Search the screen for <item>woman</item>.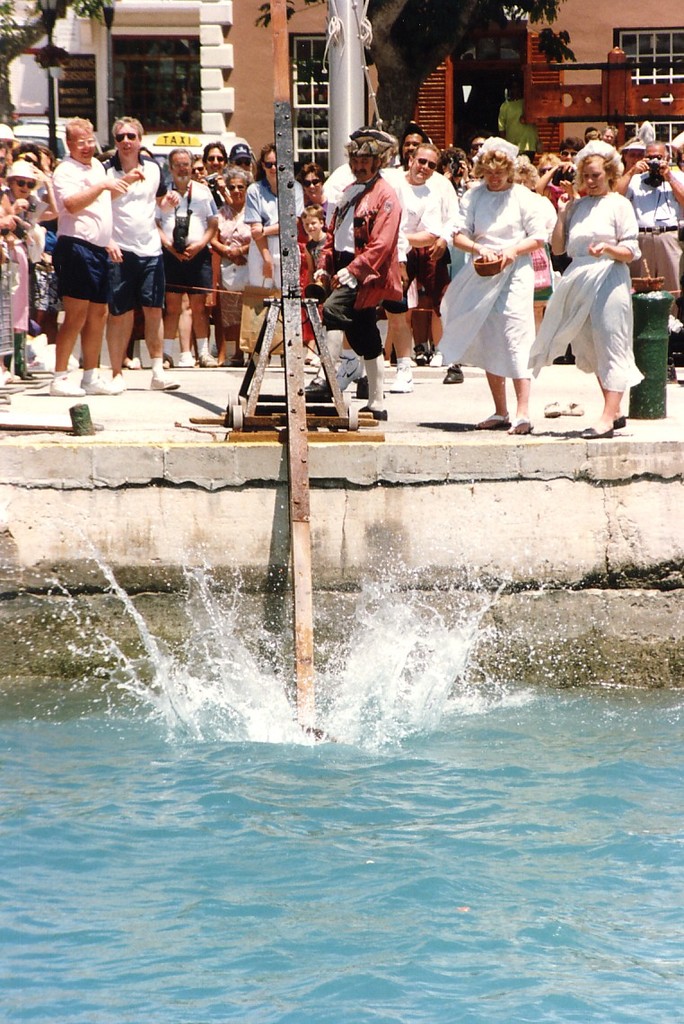
Found at x1=101 y1=118 x2=204 y2=398.
